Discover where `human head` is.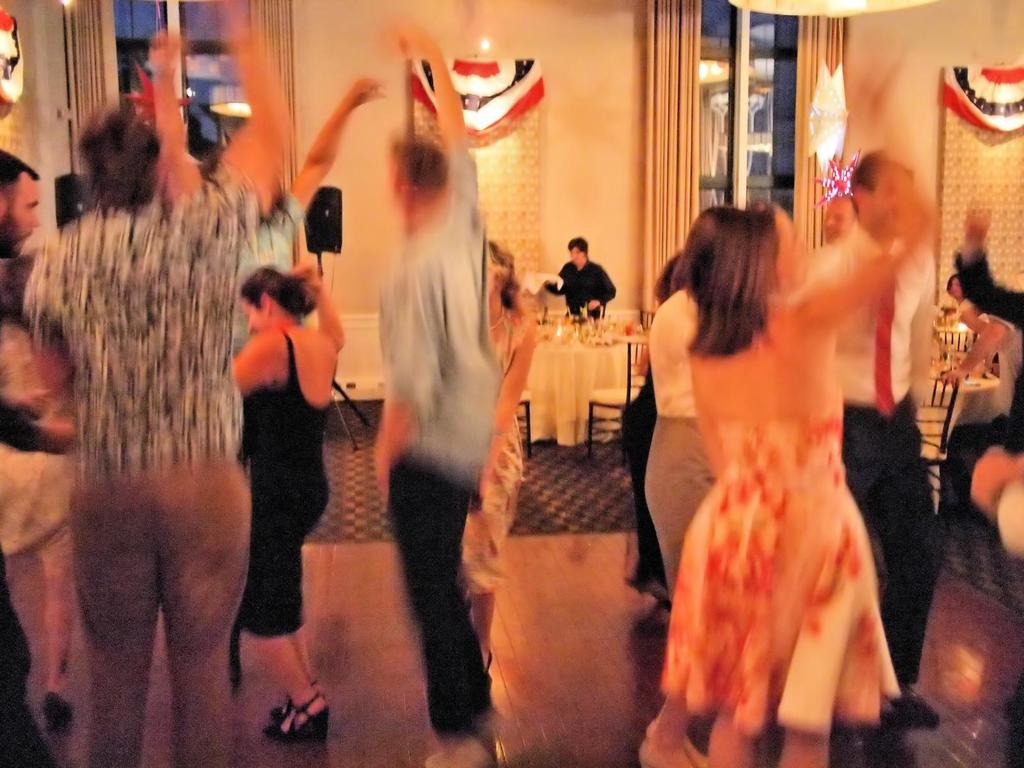
Discovered at <region>234, 268, 317, 333</region>.
